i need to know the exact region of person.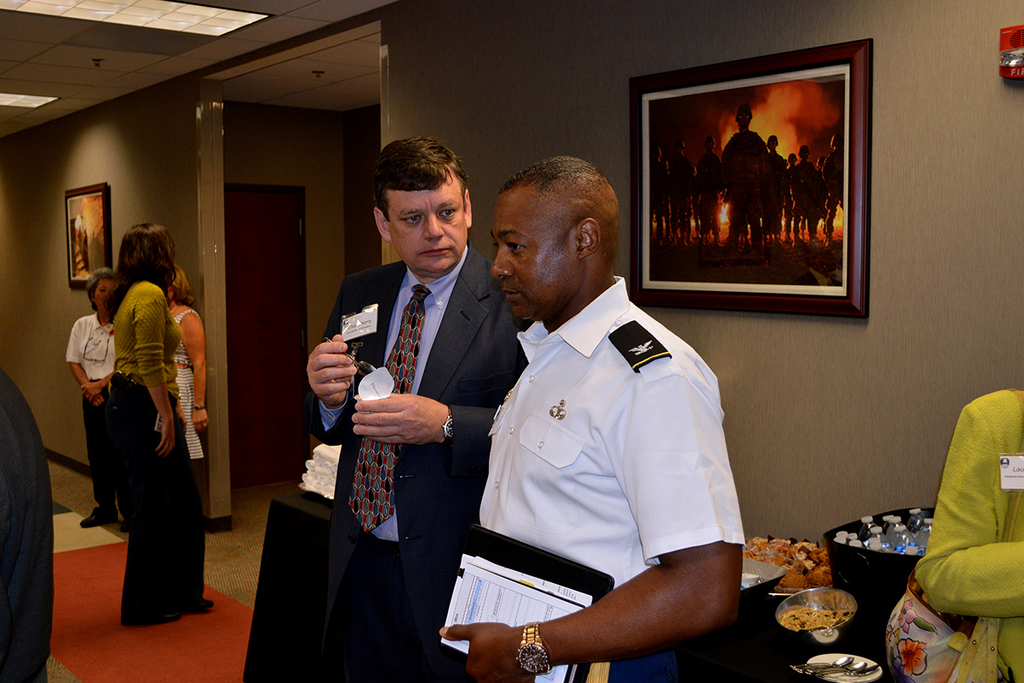
Region: Rect(695, 135, 725, 249).
